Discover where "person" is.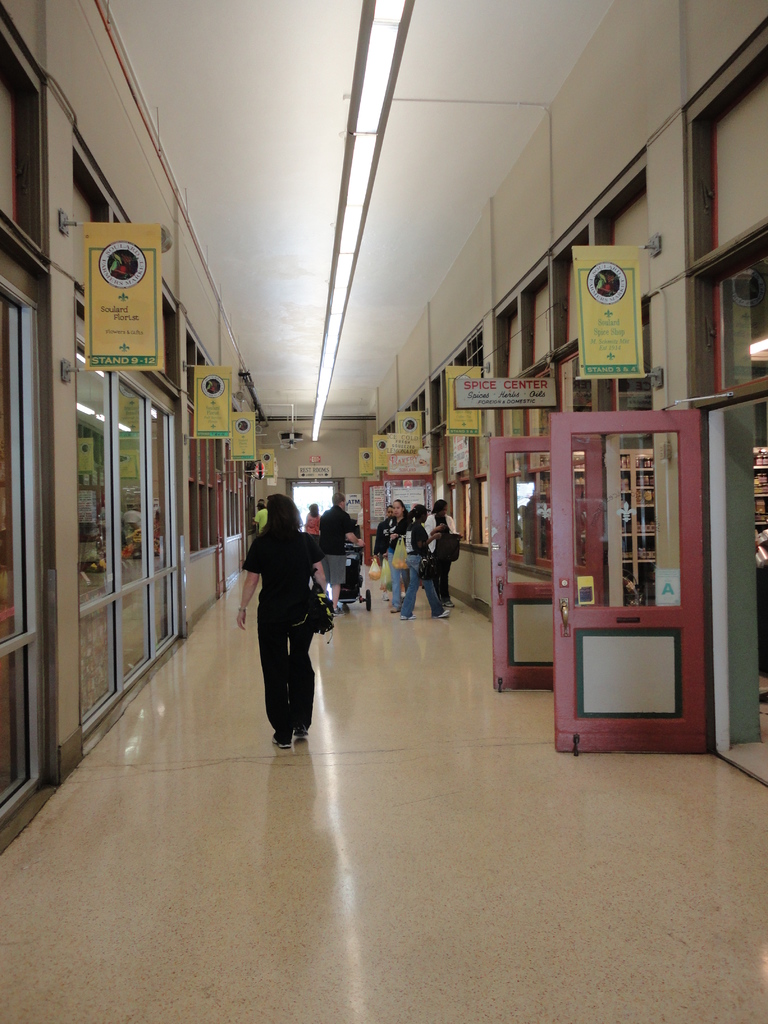
Discovered at BBox(385, 493, 417, 609).
